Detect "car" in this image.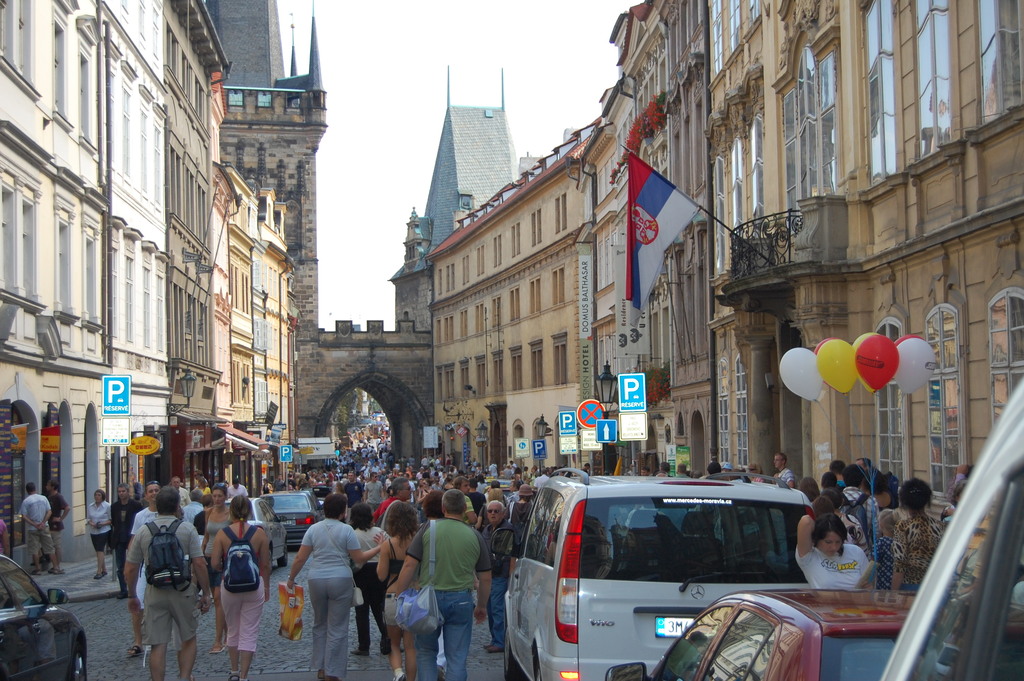
Detection: BBox(270, 491, 323, 542).
